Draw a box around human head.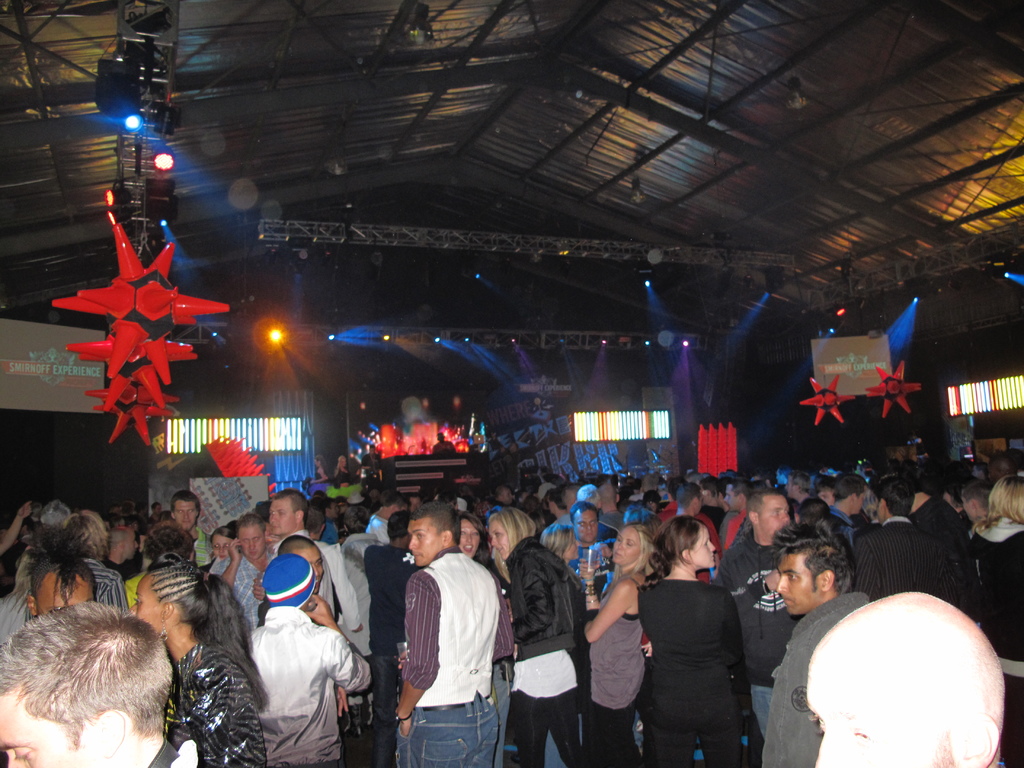
838:472:867:515.
